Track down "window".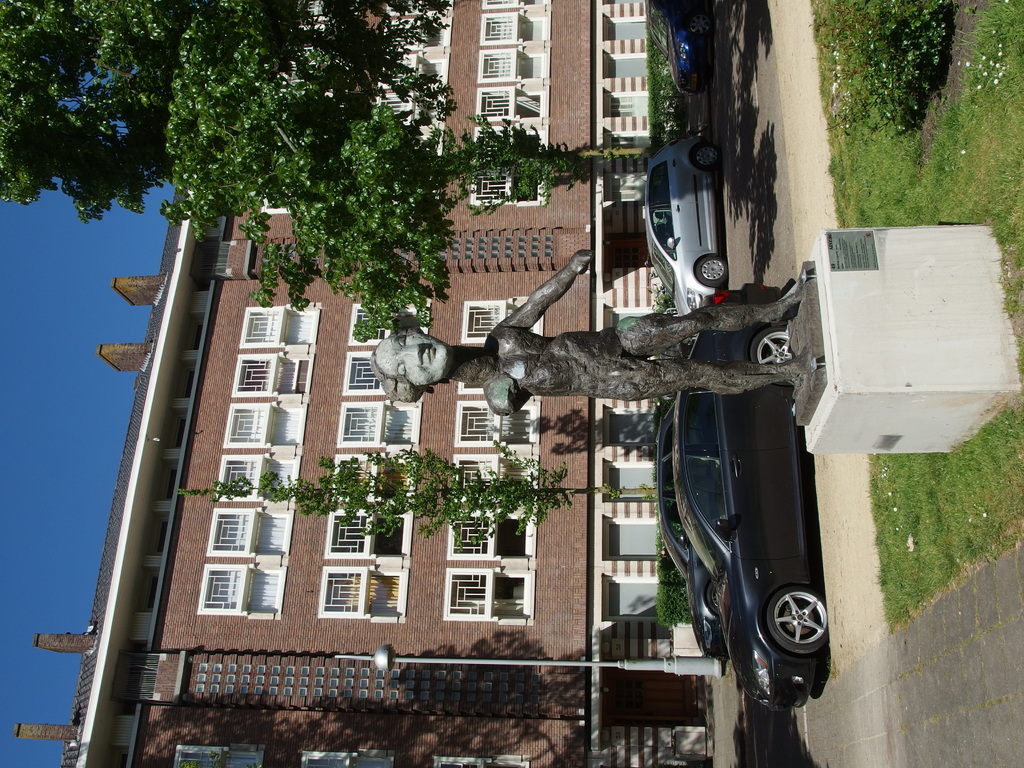
Tracked to bbox=(473, 125, 551, 151).
